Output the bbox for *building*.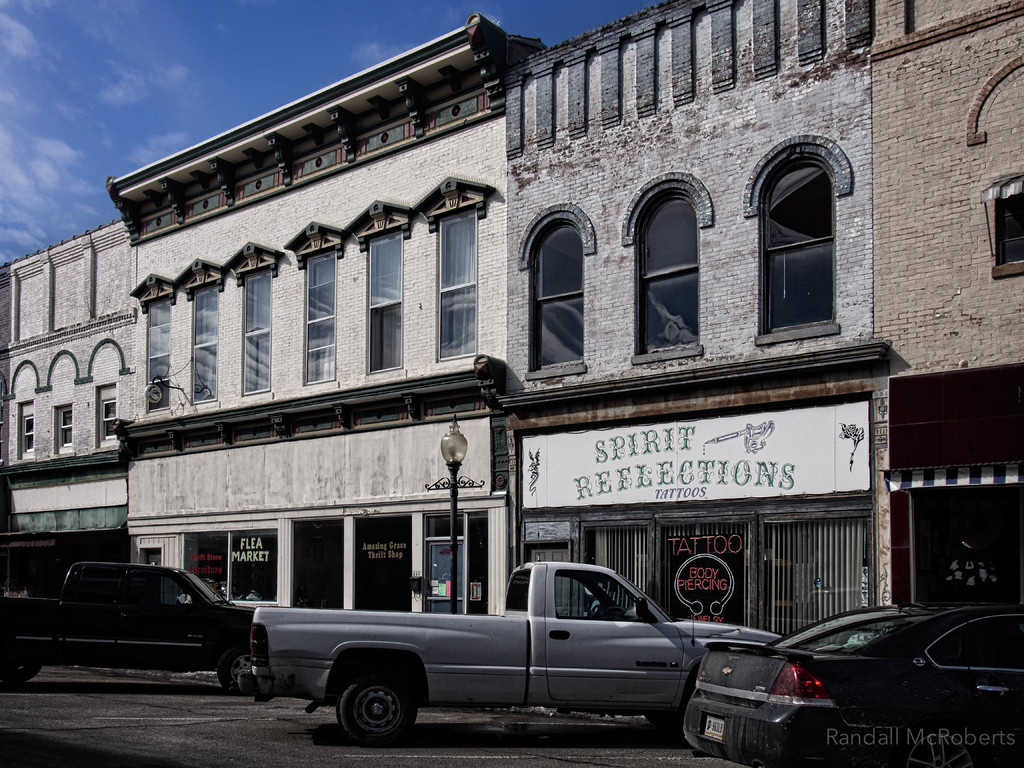
rect(0, 220, 132, 600).
